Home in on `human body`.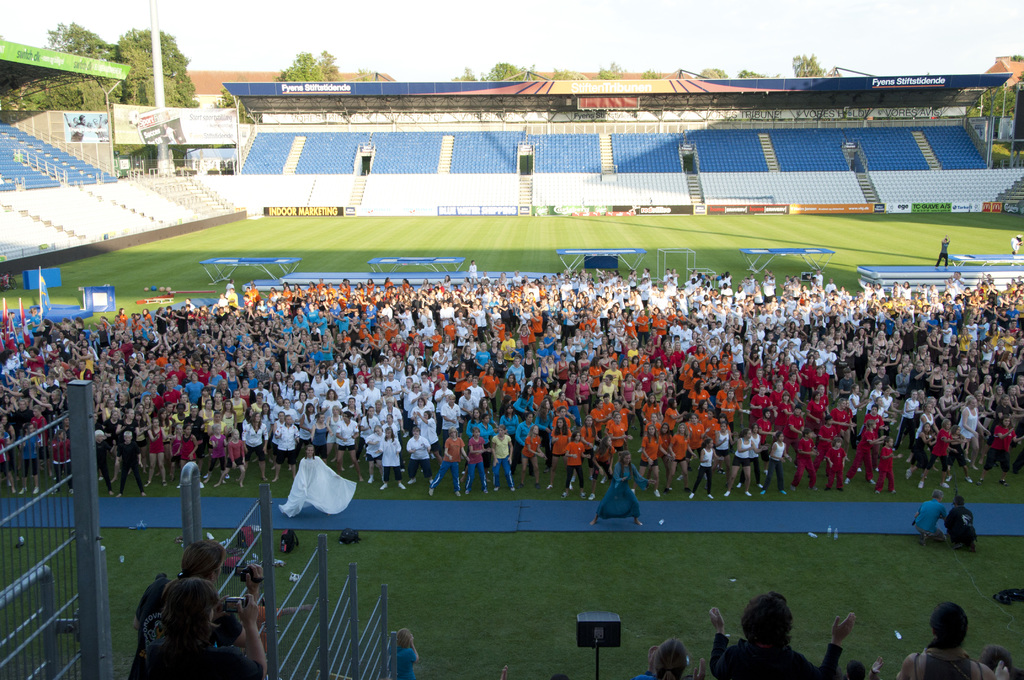
Homed in at bbox=(441, 277, 452, 286).
